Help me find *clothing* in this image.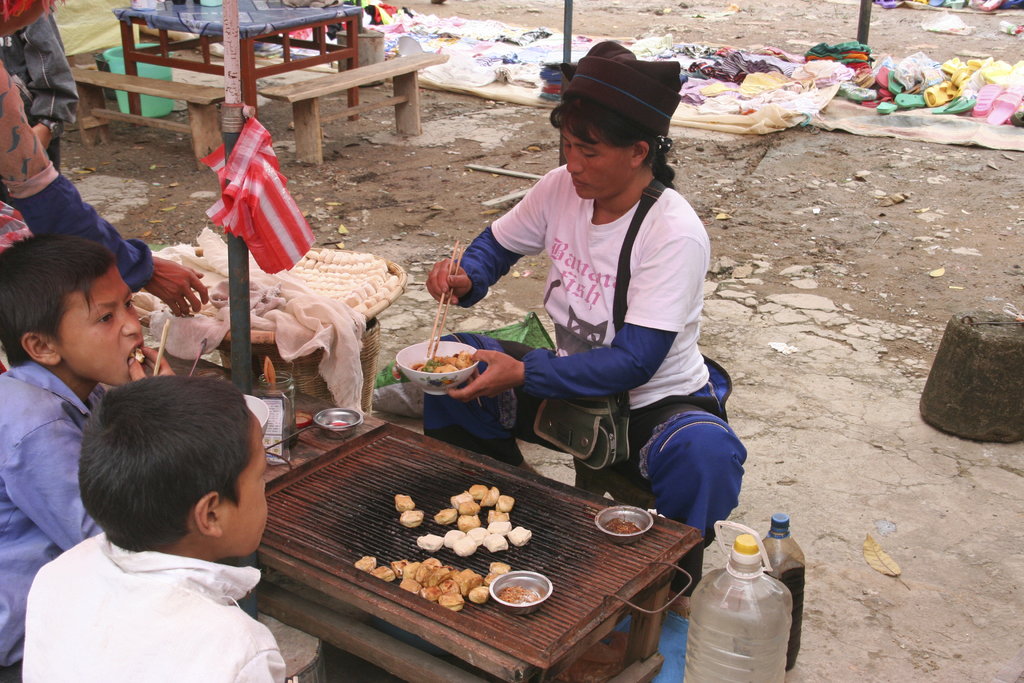
Found it: BBox(15, 156, 162, 292).
